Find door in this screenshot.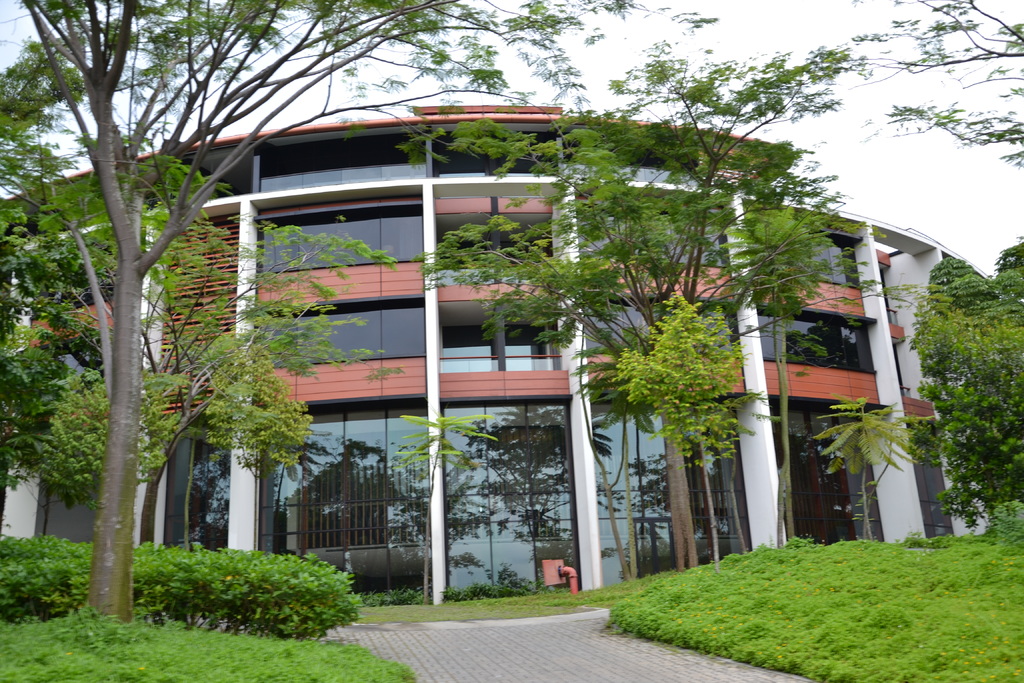
The bounding box for door is x1=43 y1=486 x2=96 y2=543.
